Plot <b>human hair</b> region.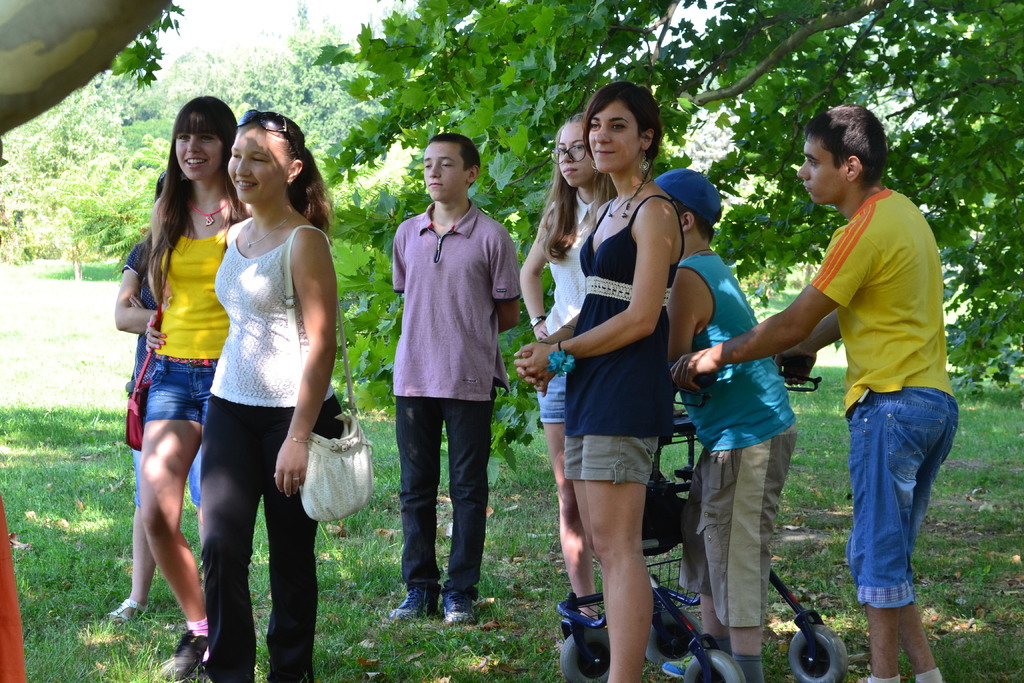
Plotted at bbox=(156, 169, 168, 199).
